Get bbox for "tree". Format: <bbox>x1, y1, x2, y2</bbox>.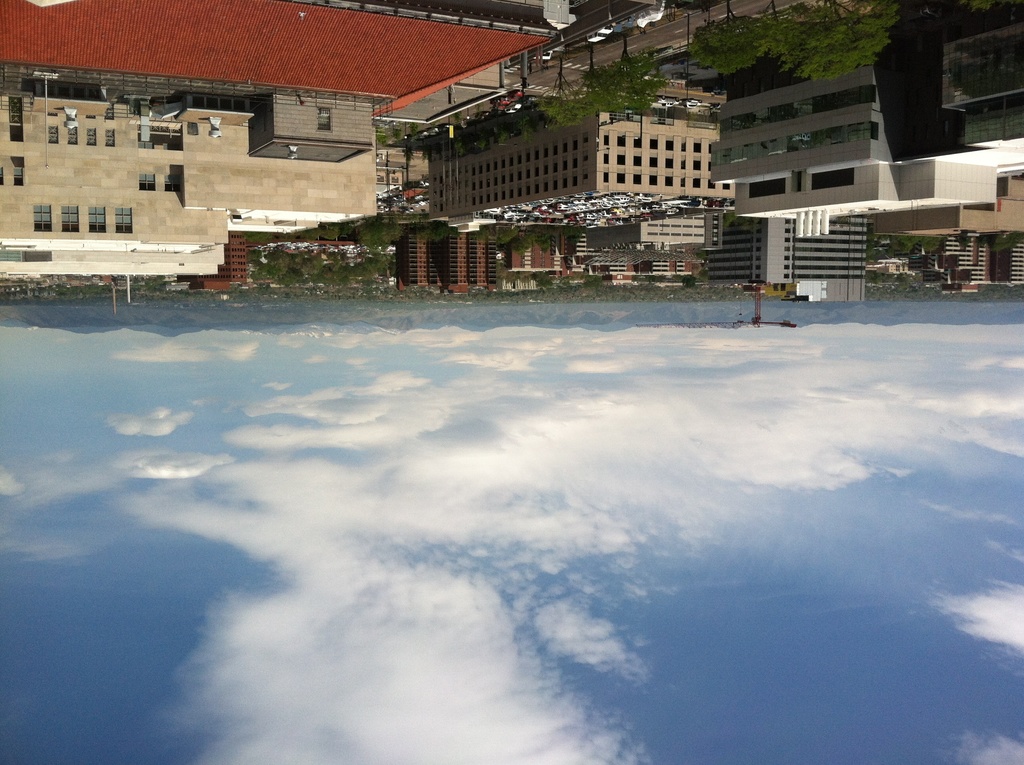
<bbox>419, 220, 461, 245</bbox>.
